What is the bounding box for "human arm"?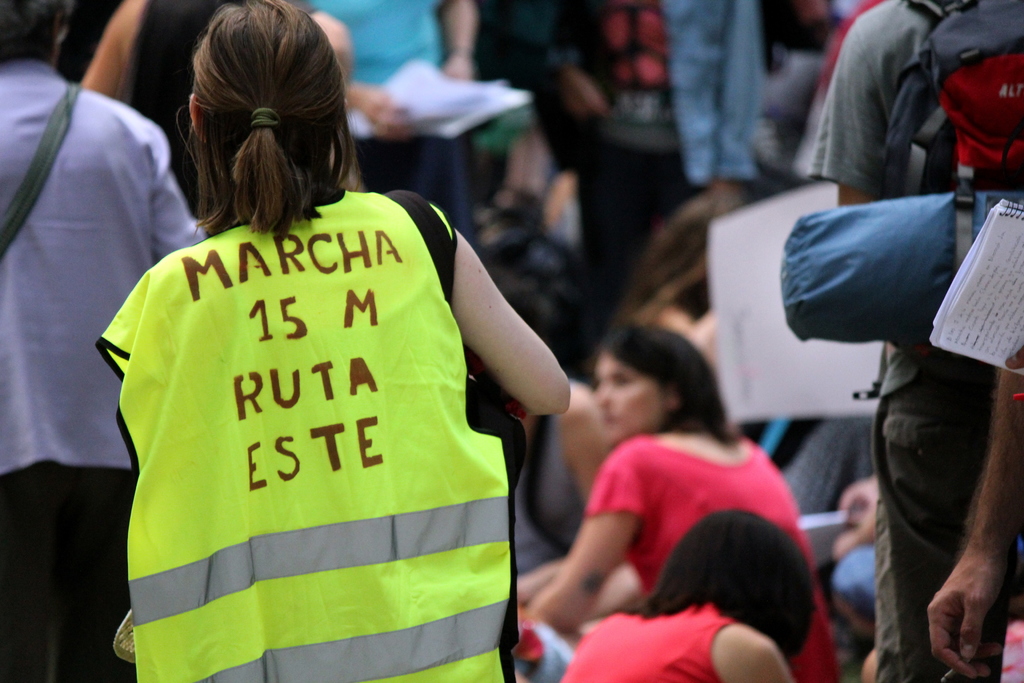
Rect(593, 552, 632, 626).
